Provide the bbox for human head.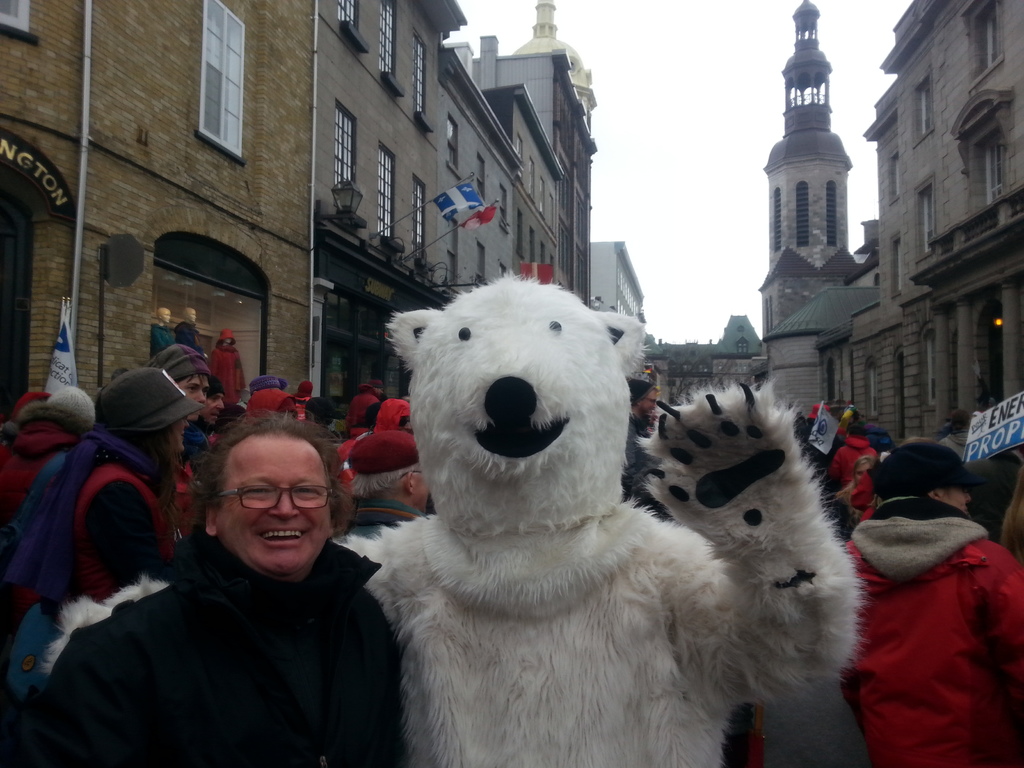
631:376:660:416.
